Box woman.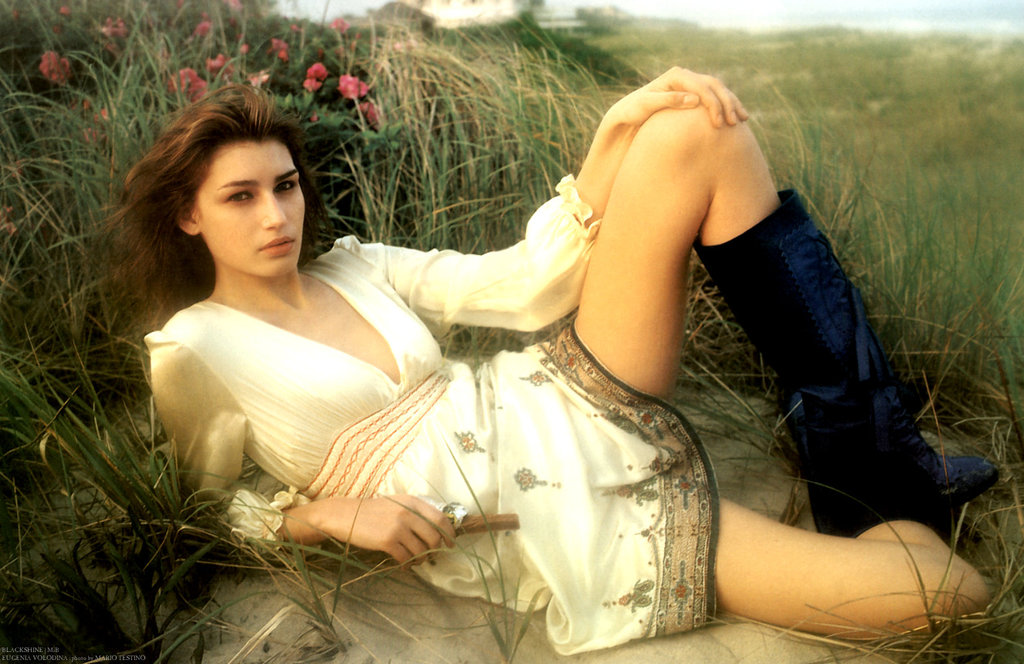
bbox=[133, 78, 1023, 637].
